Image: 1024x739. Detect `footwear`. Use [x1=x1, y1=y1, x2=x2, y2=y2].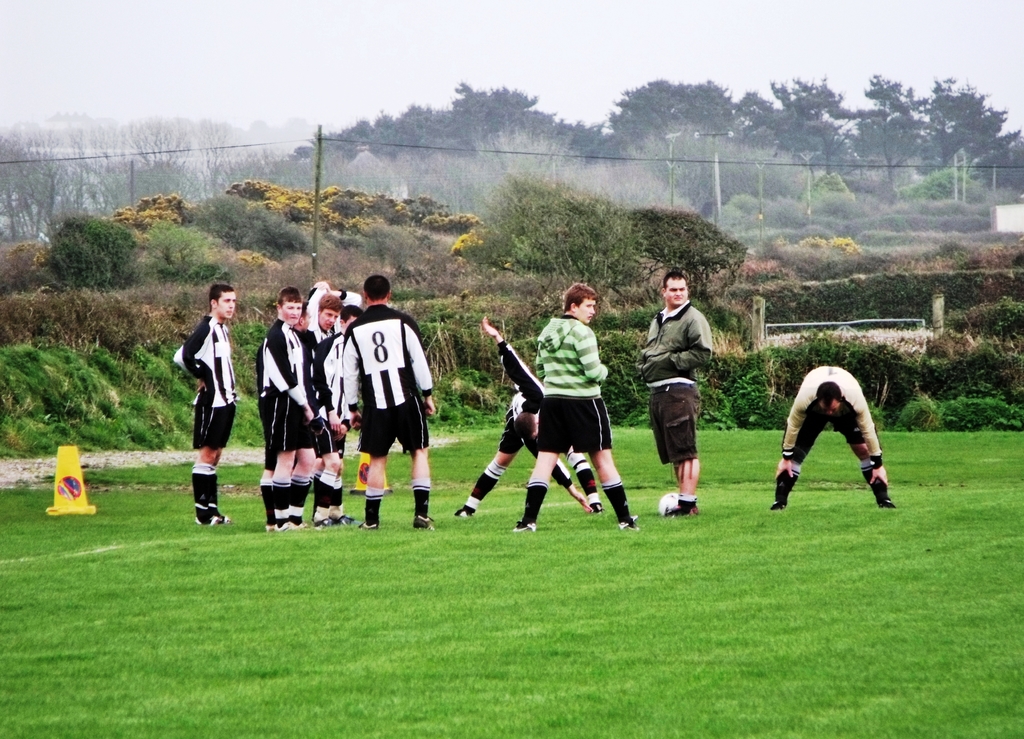
[x1=410, y1=512, x2=435, y2=527].
